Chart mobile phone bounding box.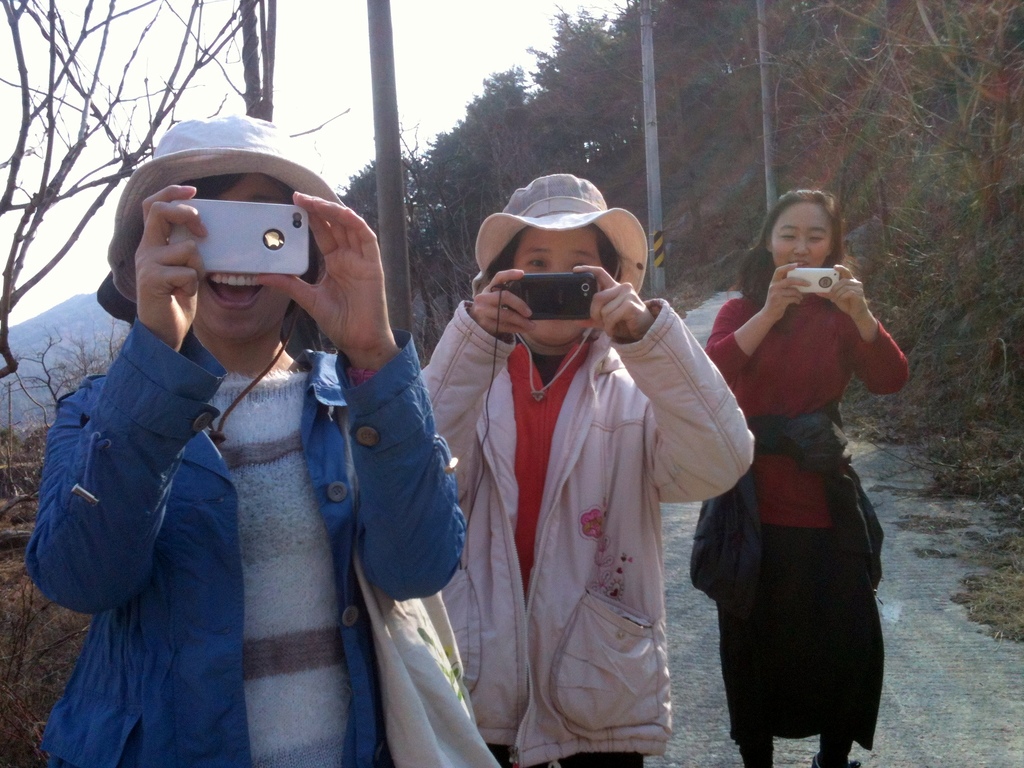
Charted: [x1=165, y1=197, x2=310, y2=278].
